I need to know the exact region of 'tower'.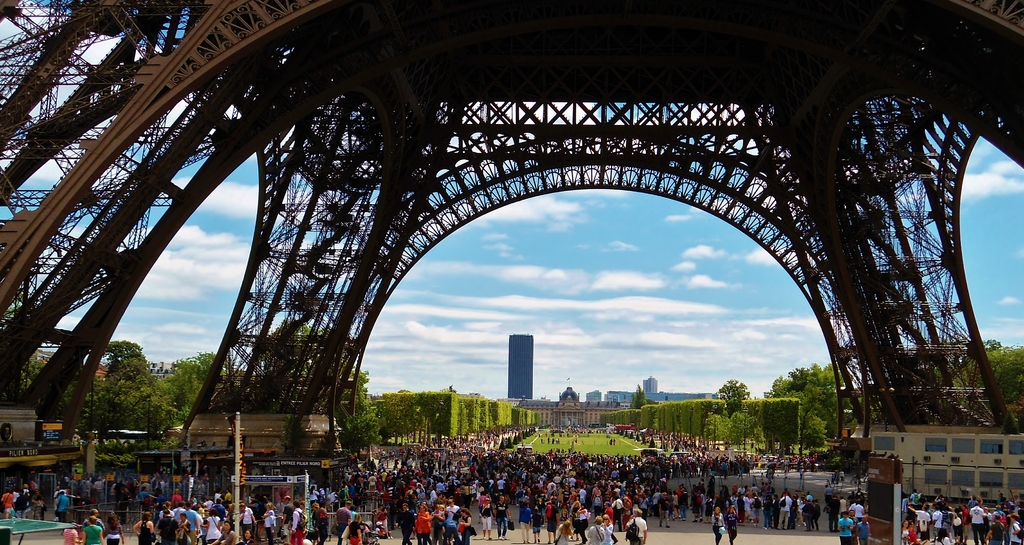
Region: region(508, 333, 540, 404).
